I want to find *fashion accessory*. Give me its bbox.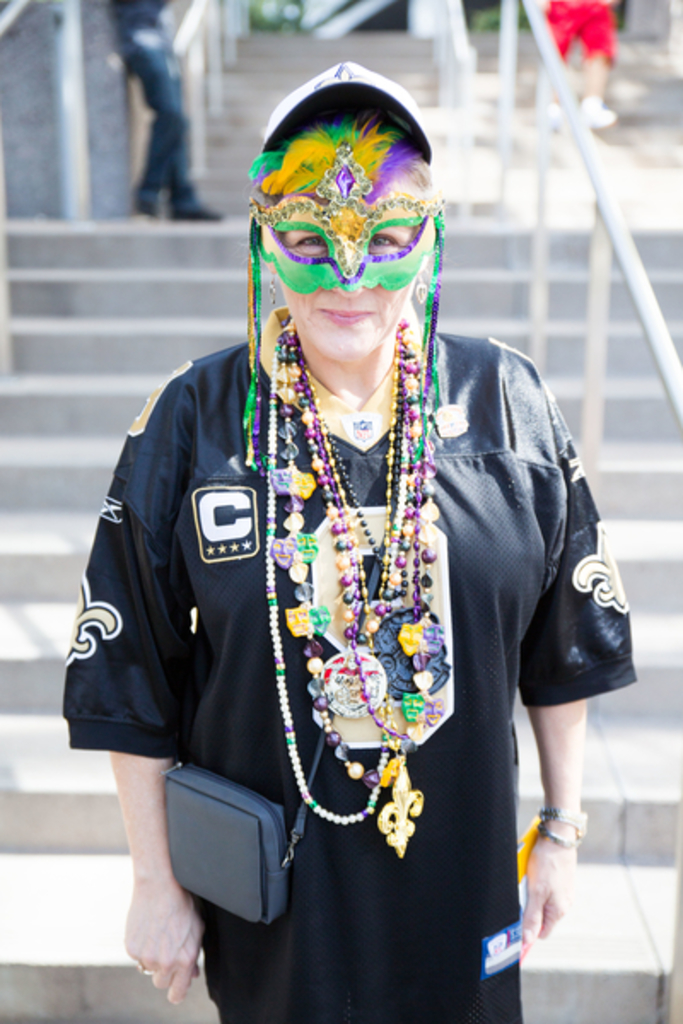
BBox(533, 809, 591, 838).
